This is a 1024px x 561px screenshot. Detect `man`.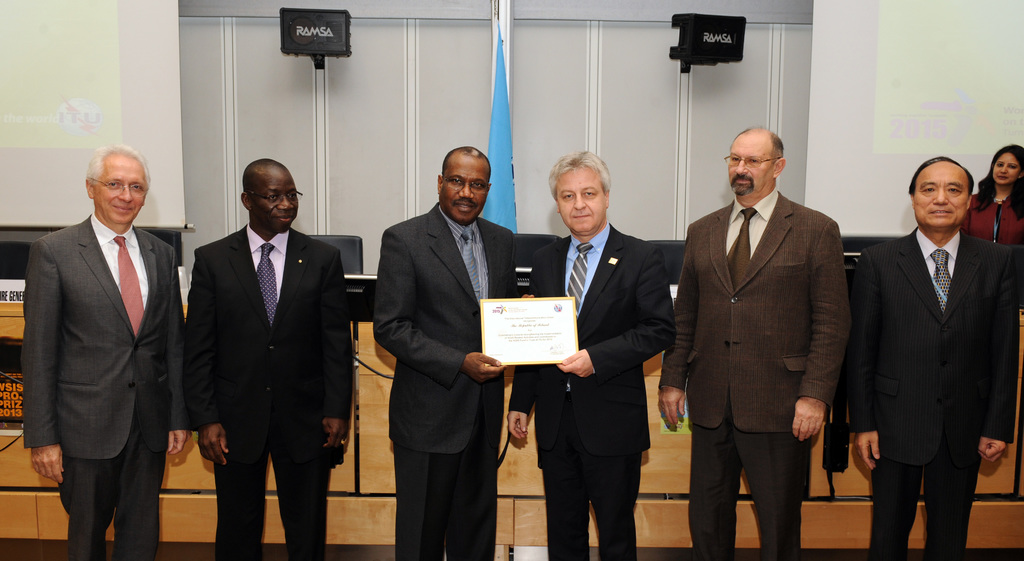
bbox(659, 126, 848, 560).
